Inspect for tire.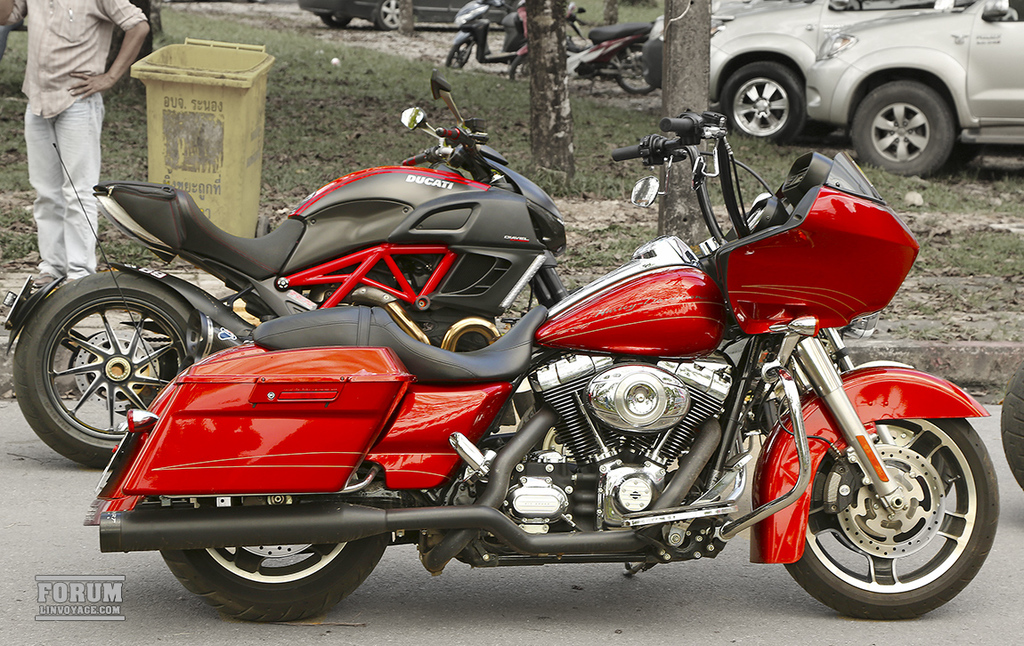
Inspection: bbox=[850, 82, 953, 177].
